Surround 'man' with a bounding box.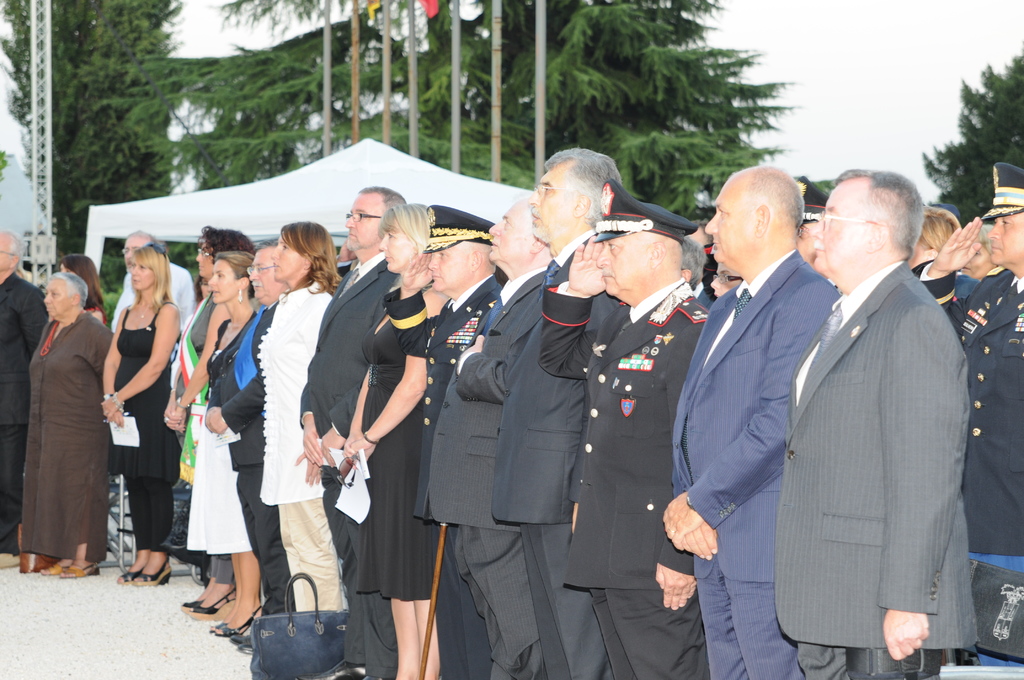
locate(422, 195, 552, 679).
